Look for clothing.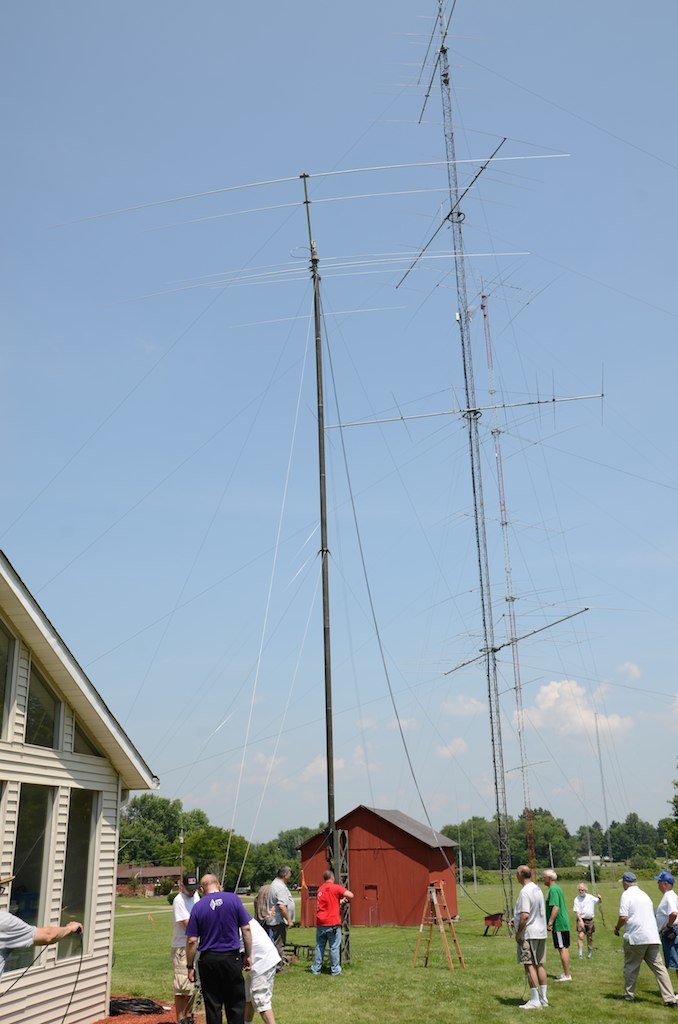
Found: bbox=(264, 873, 297, 944).
